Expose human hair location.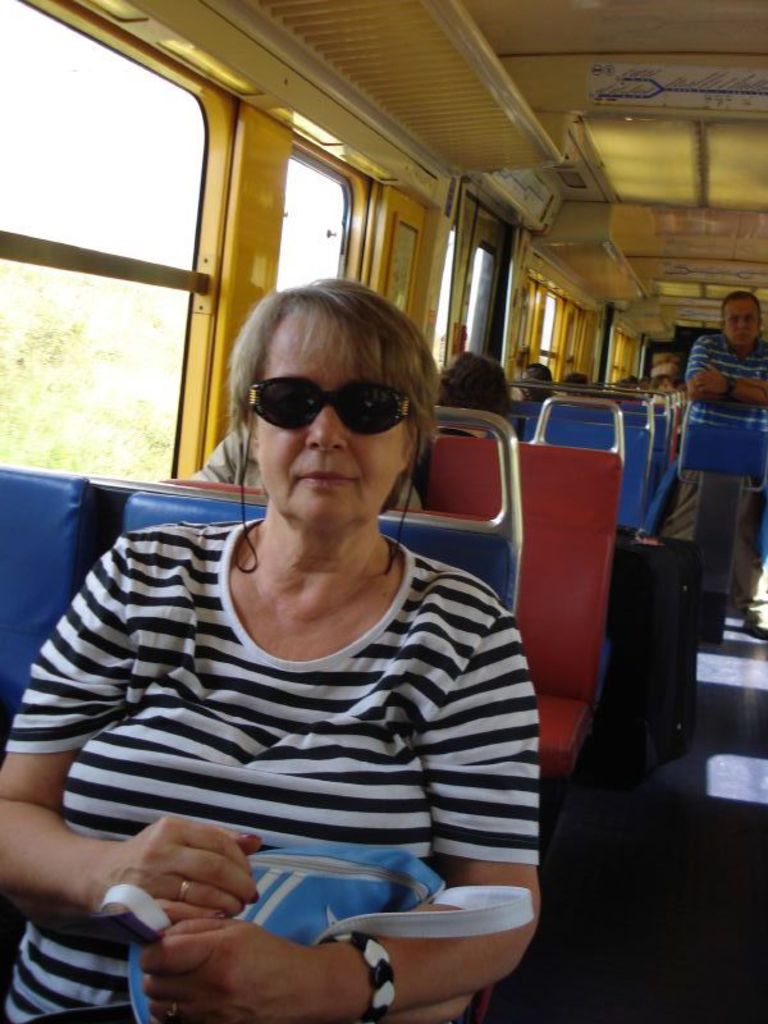
Exposed at box=[564, 371, 586, 394].
